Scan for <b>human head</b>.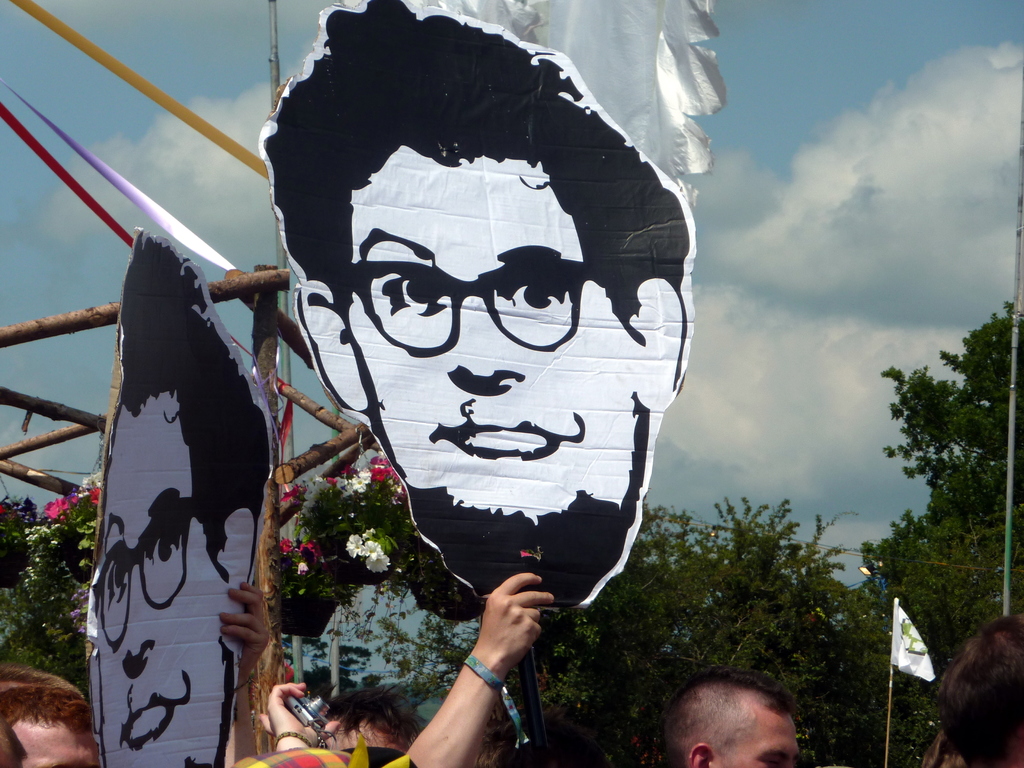
Scan result: 922 728 968 767.
